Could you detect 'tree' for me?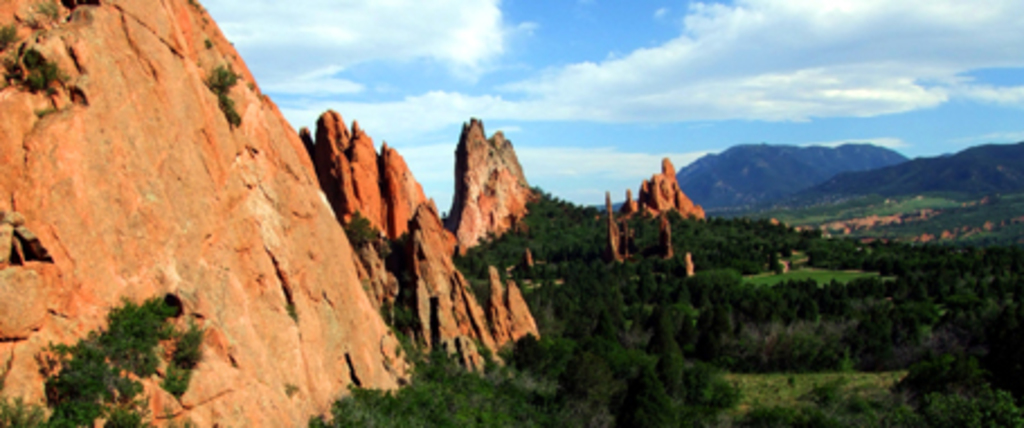
Detection result: Rect(43, 266, 205, 399).
